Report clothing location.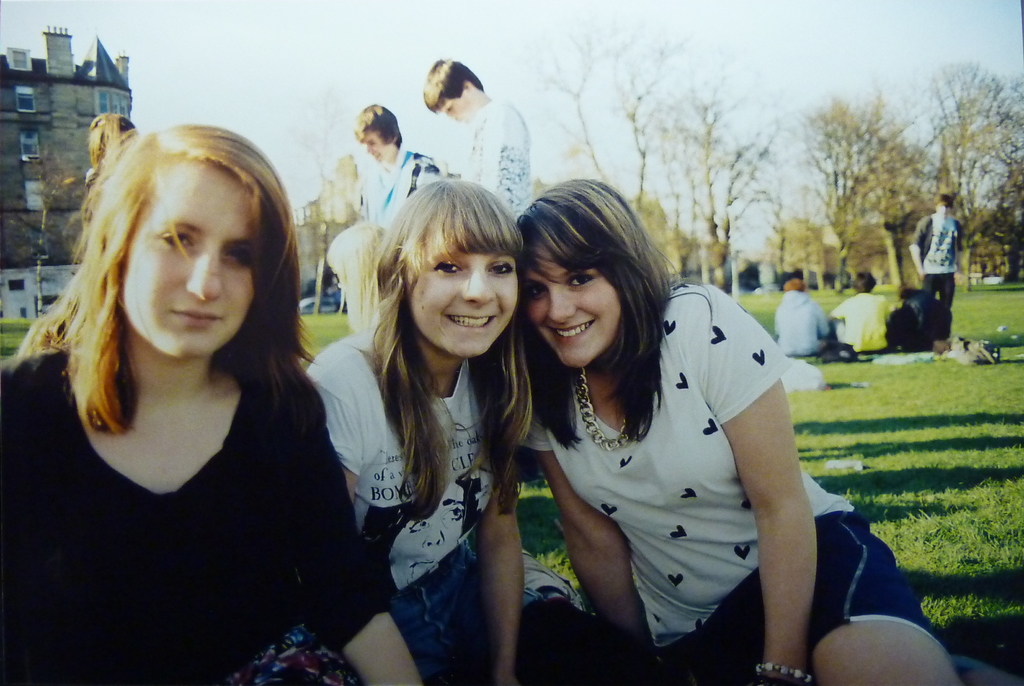
Report: [x1=772, y1=288, x2=831, y2=356].
